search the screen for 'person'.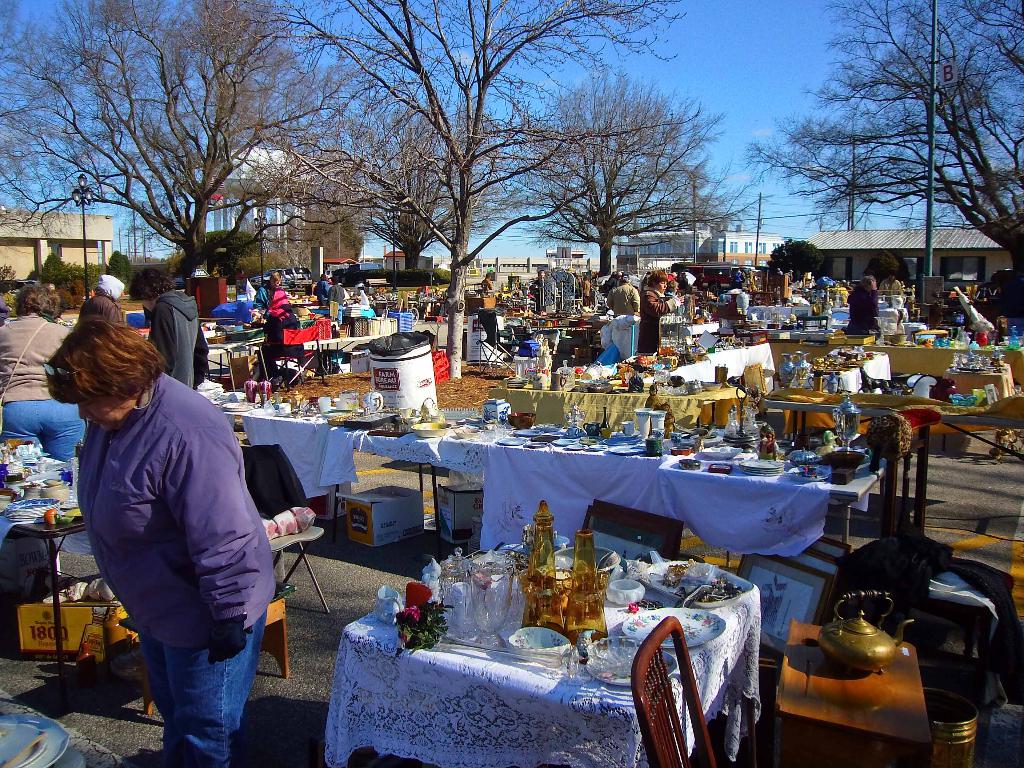
Found at pyautogui.locateOnScreen(578, 276, 593, 301).
